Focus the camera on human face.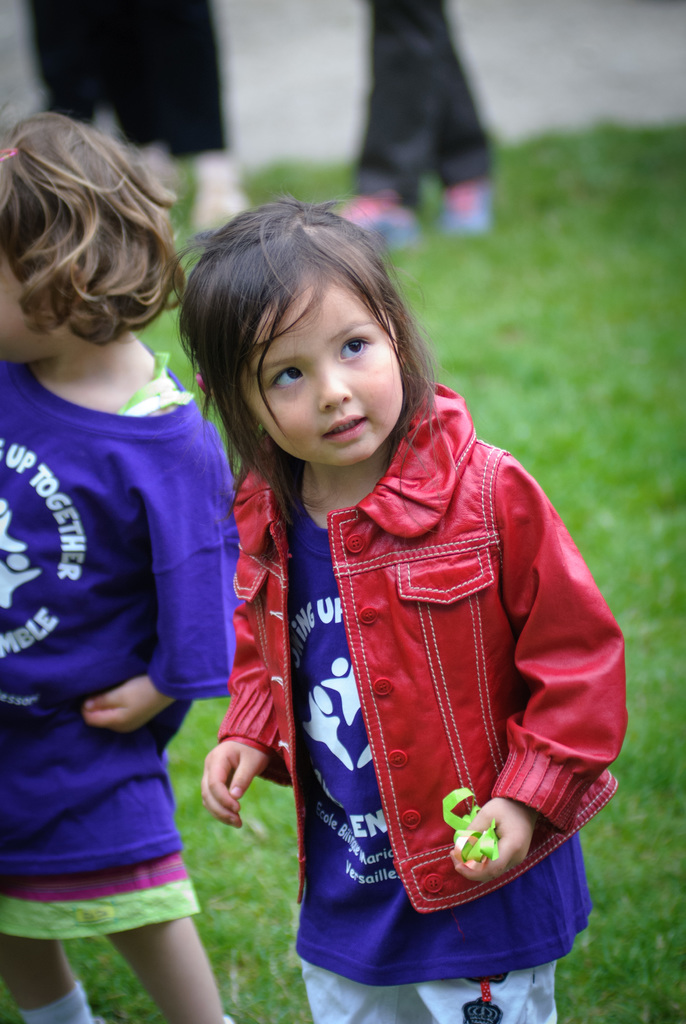
Focus region: 248,275,404,455.
